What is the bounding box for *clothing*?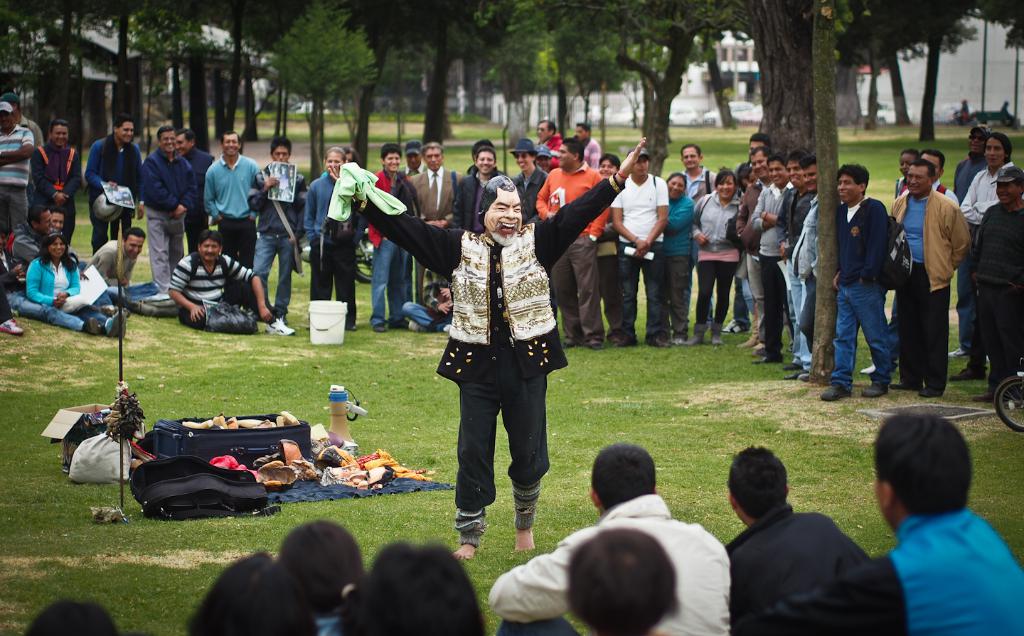
crop(695, 254, 737, 333).
